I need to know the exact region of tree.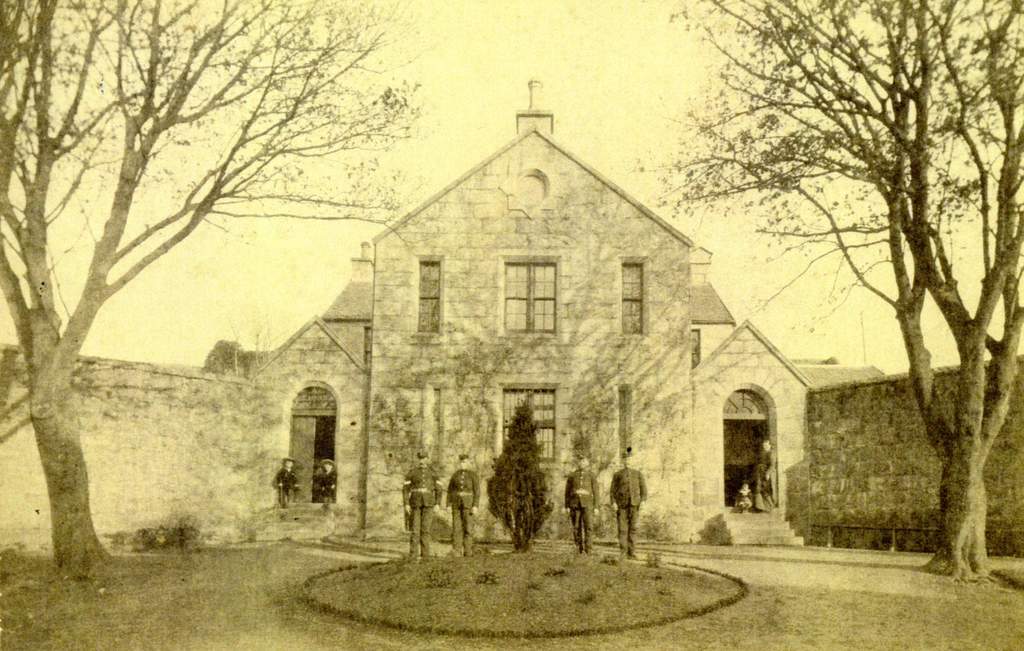
Region: [627, 0, 1022, 588].
